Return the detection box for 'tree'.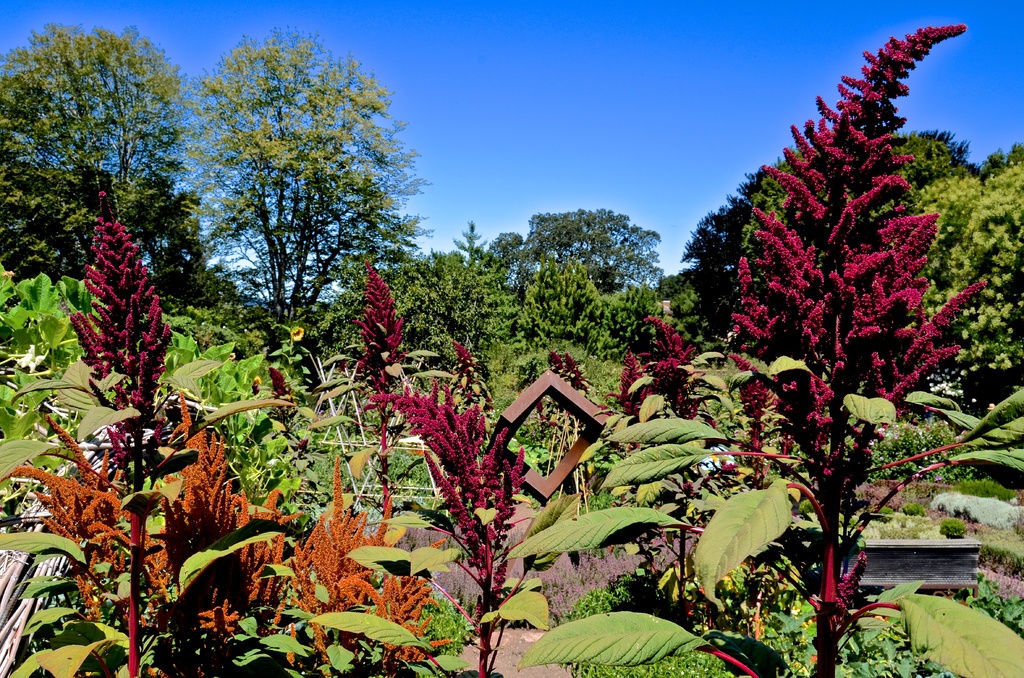
0, 13, 205, 341.
